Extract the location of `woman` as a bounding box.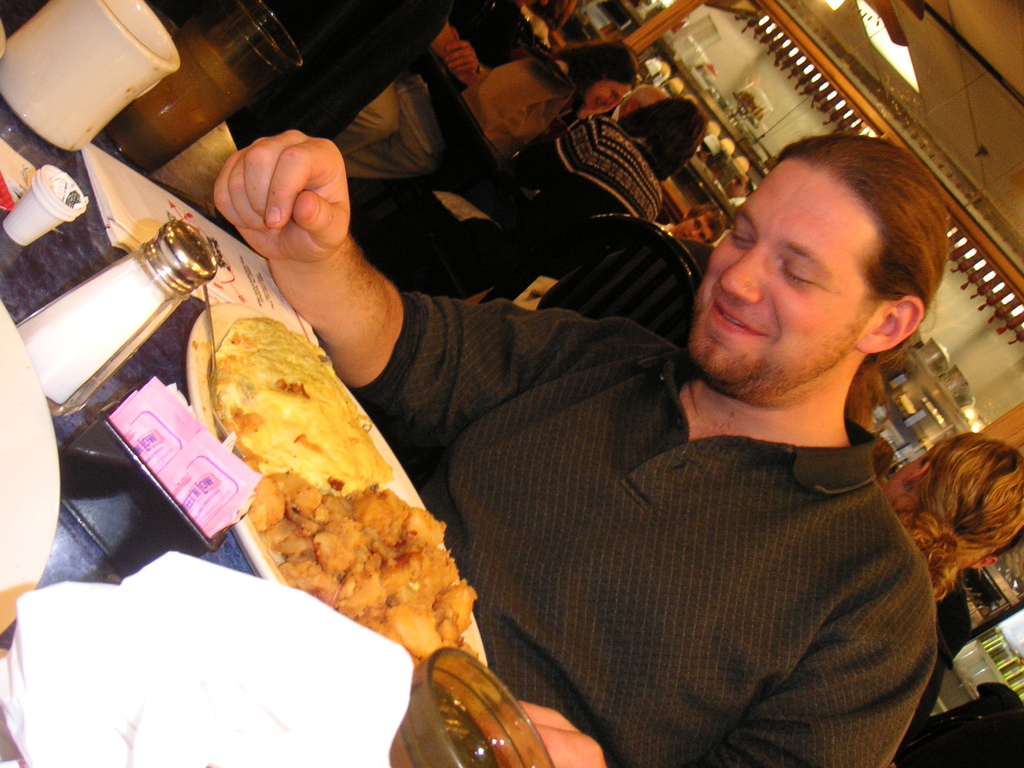
[899, 429, 1023, 609].
